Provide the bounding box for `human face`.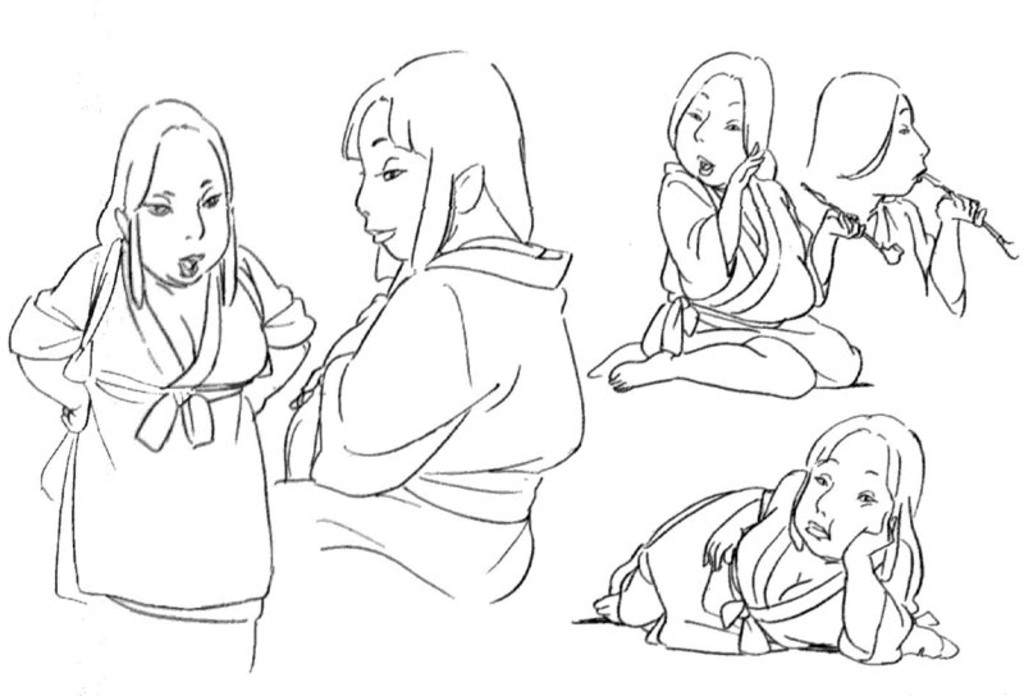
(138, 134, 233, 284).
